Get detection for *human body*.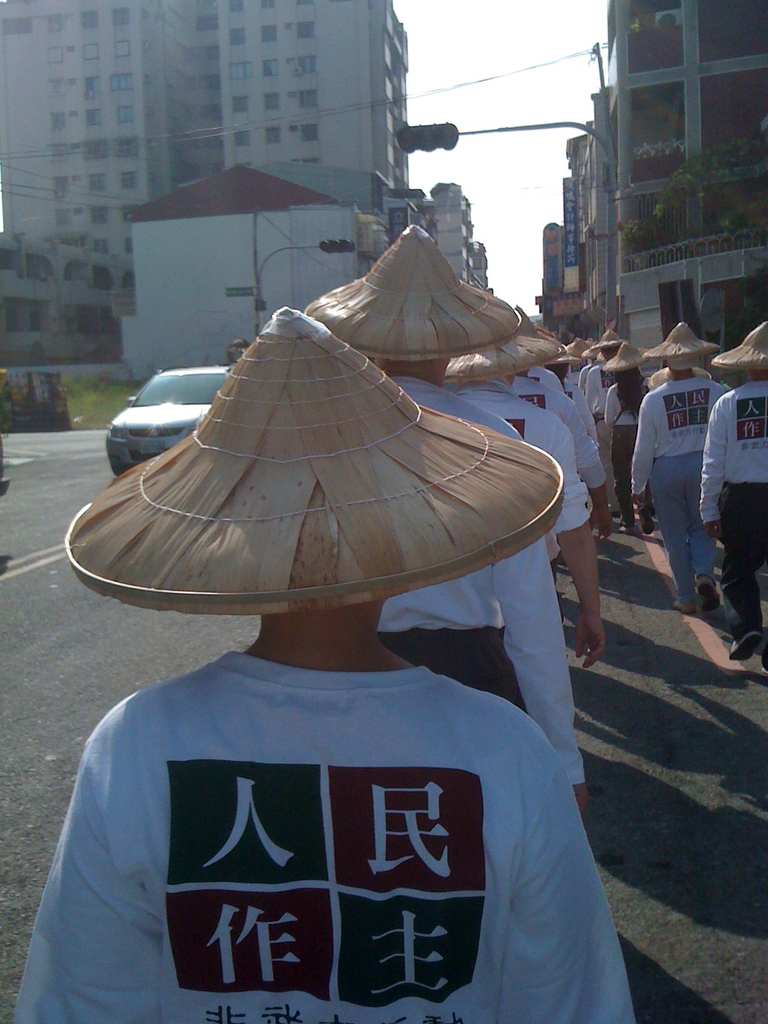
Detection: box=[694, 376, 767, 660].
